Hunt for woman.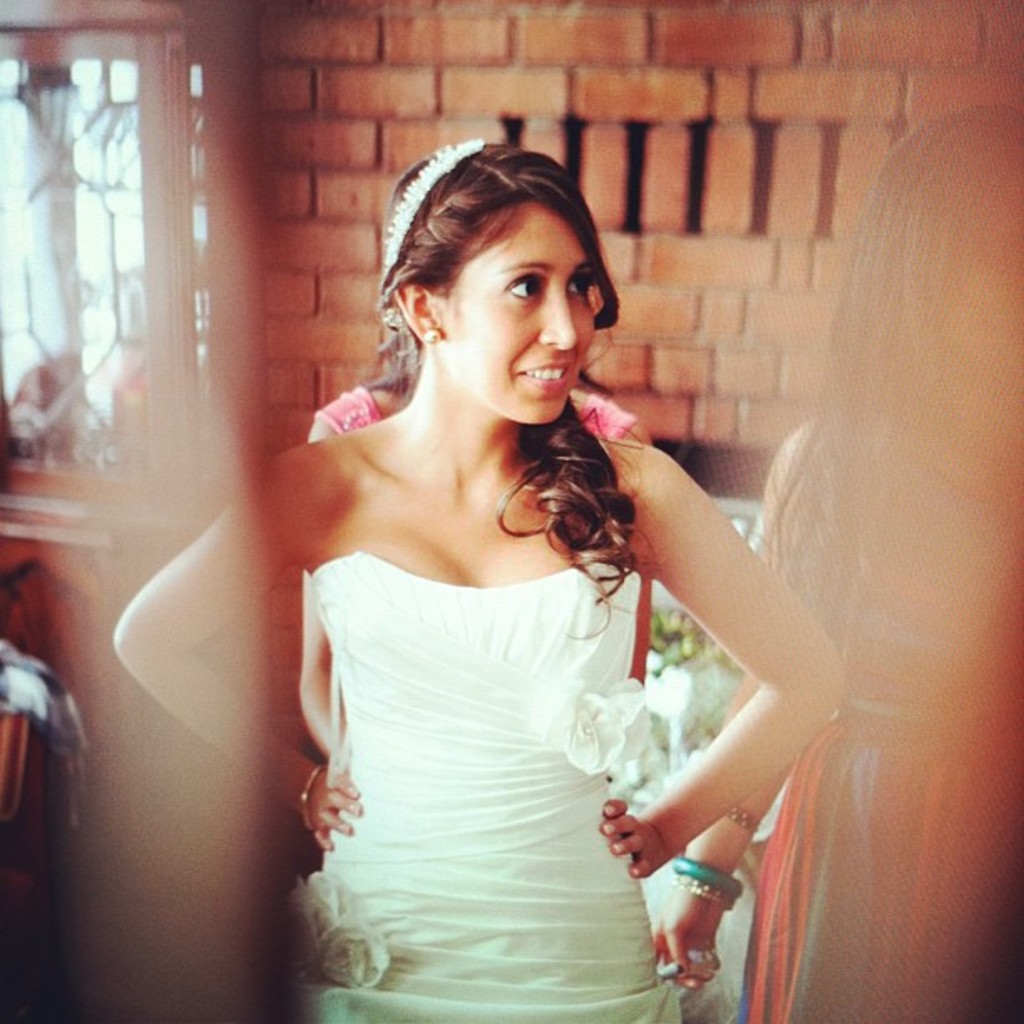
Hunted down at <region>224, 146, 766, 1017</region>.
